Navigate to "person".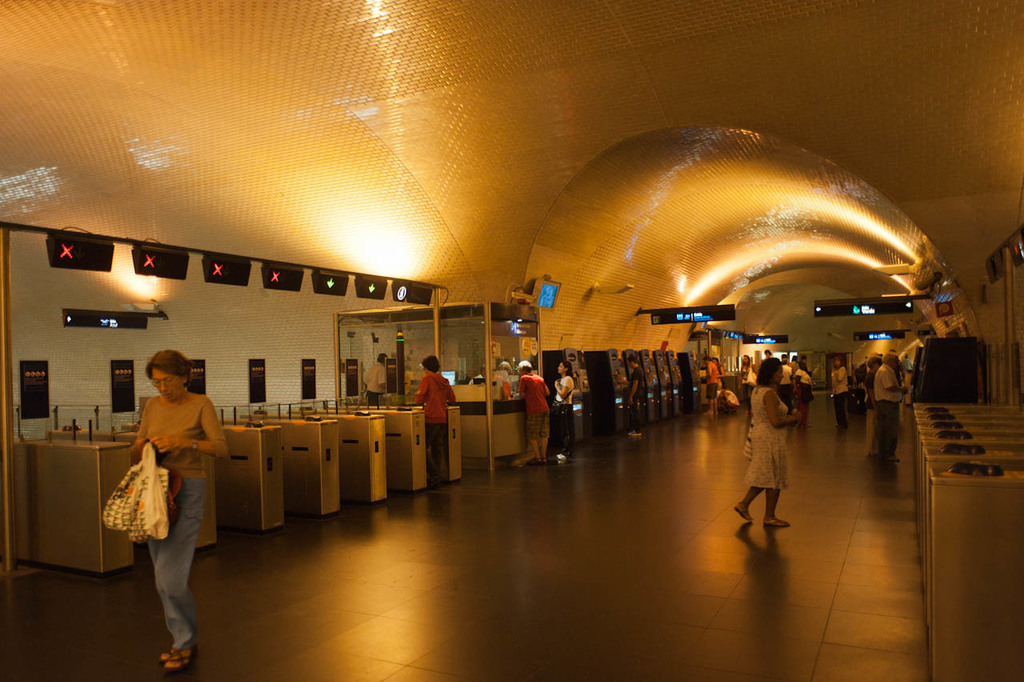
Navigation target: (729,356,794,525).
